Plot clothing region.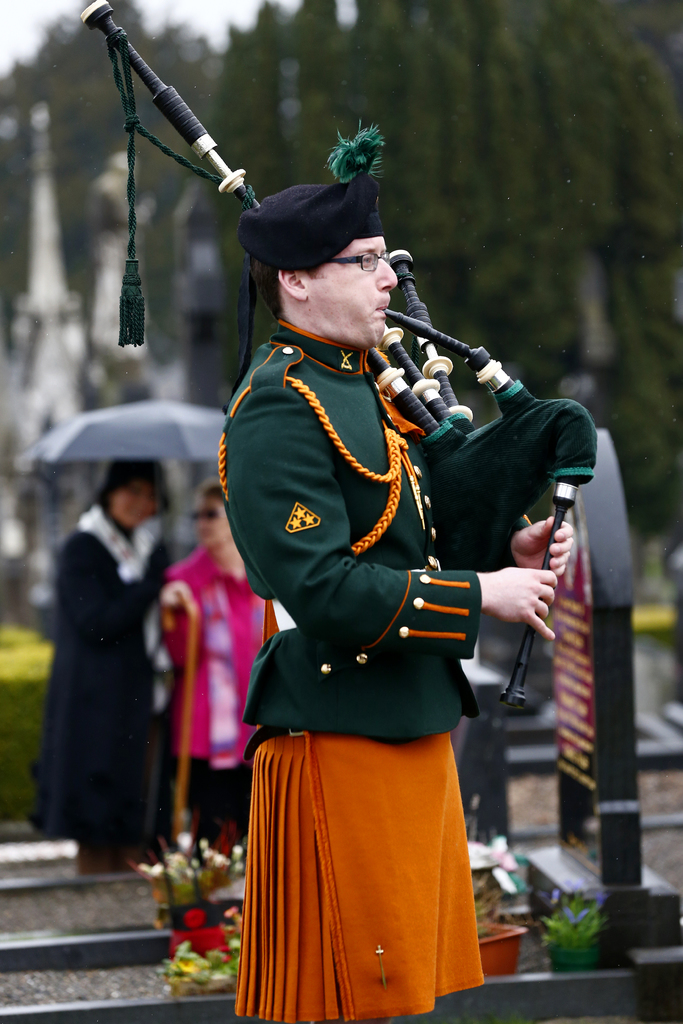
Plotted at crop(149, 535, 273, 790).
